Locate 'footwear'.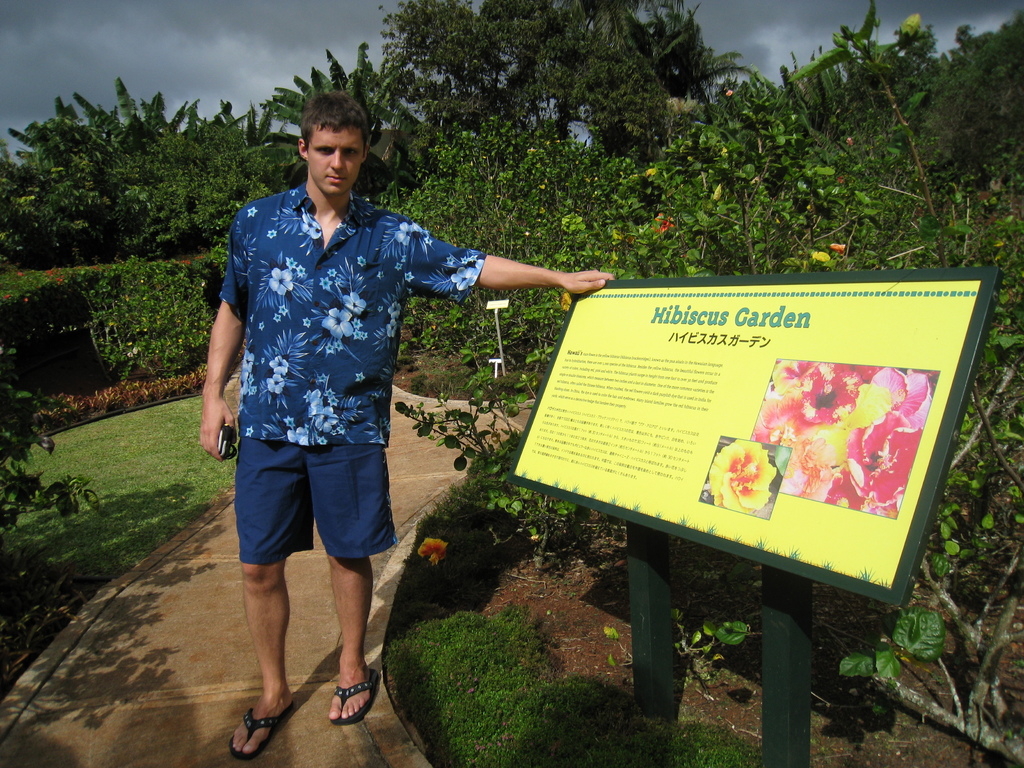
Bounding box: (324, 662, 383, 724).
